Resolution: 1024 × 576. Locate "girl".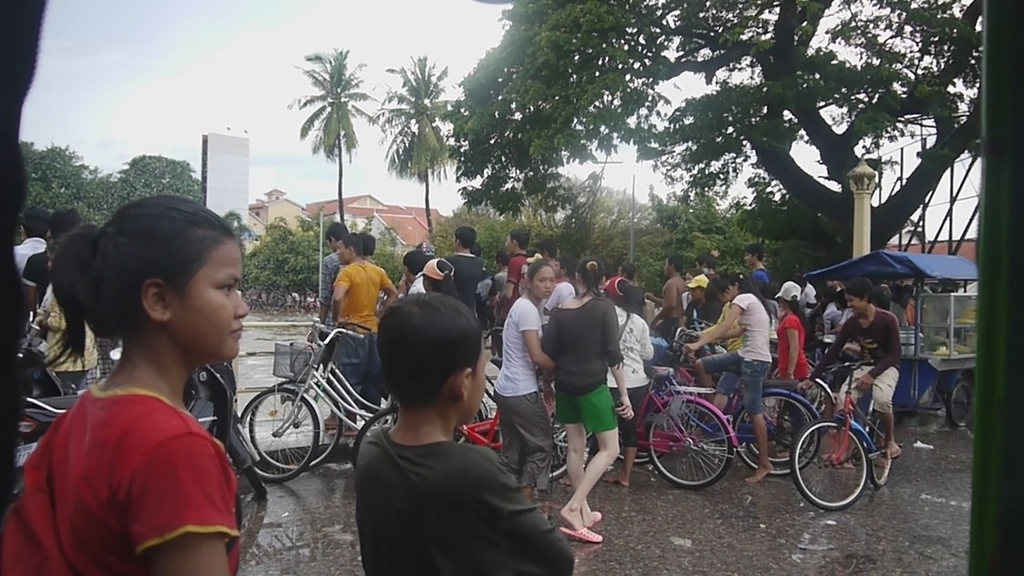
(left=682, top=275, right=773, bottom=483).
